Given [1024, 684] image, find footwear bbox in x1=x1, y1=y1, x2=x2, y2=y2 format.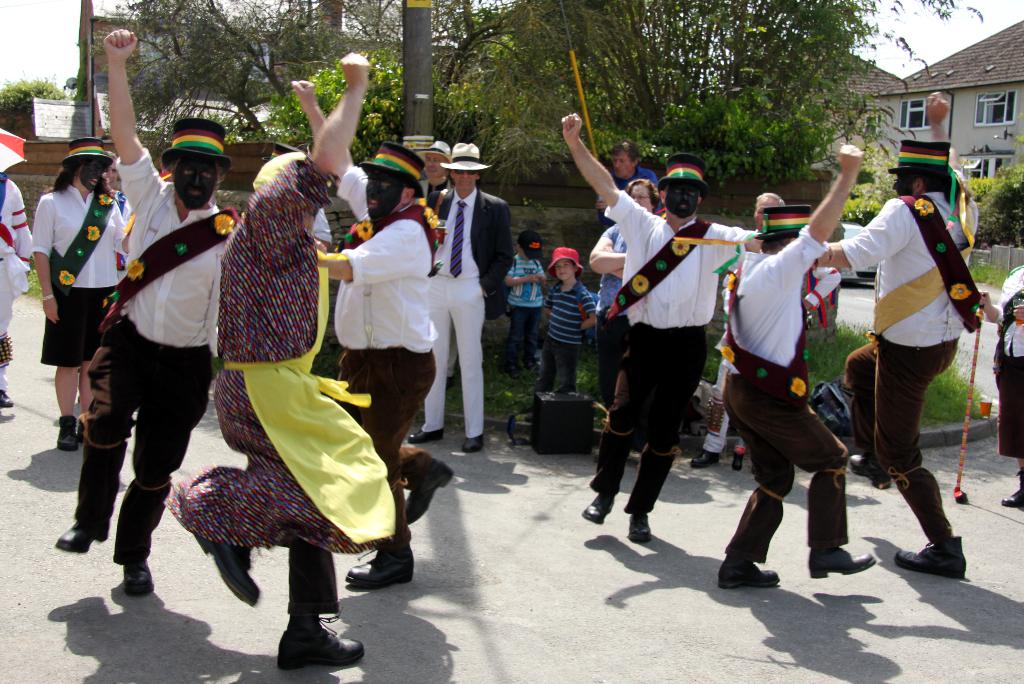
x1=54, y1=412, x2=84, y2=451.
